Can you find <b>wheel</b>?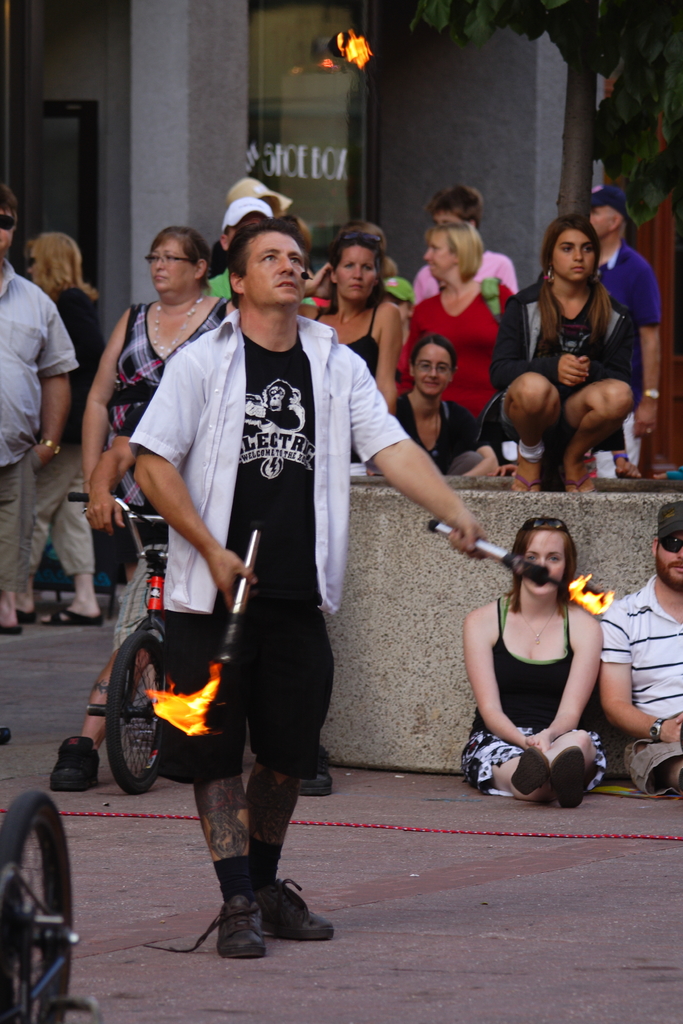
Yes, bounding box: bbox(0, 784, 75, 1023).
